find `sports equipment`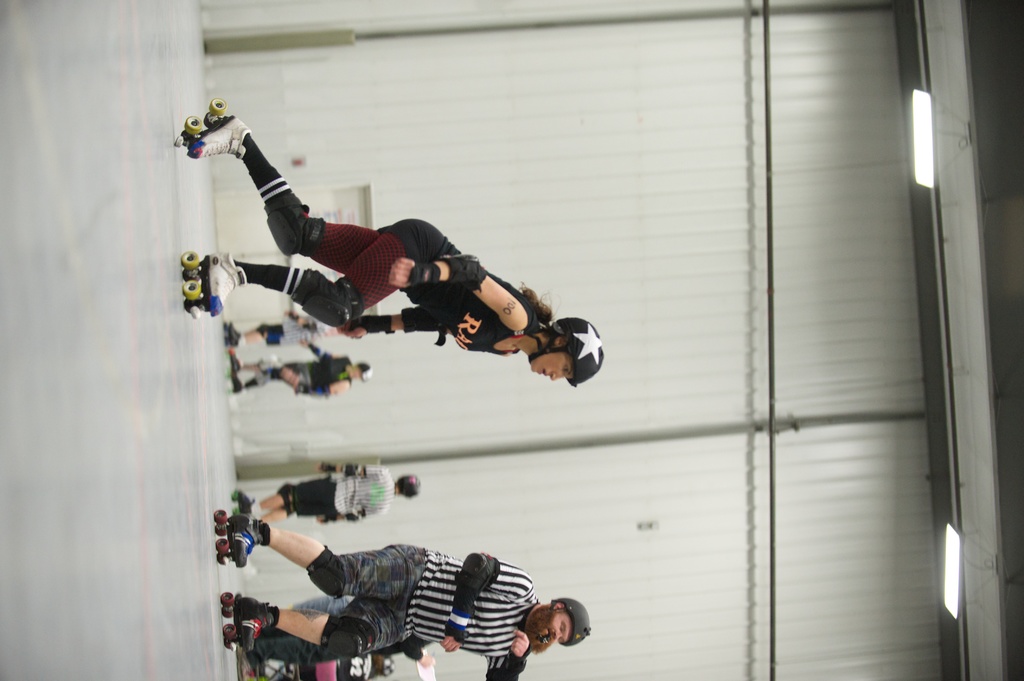
{"left": 179, "top": 252, "right": 249, "bottom": 324}
